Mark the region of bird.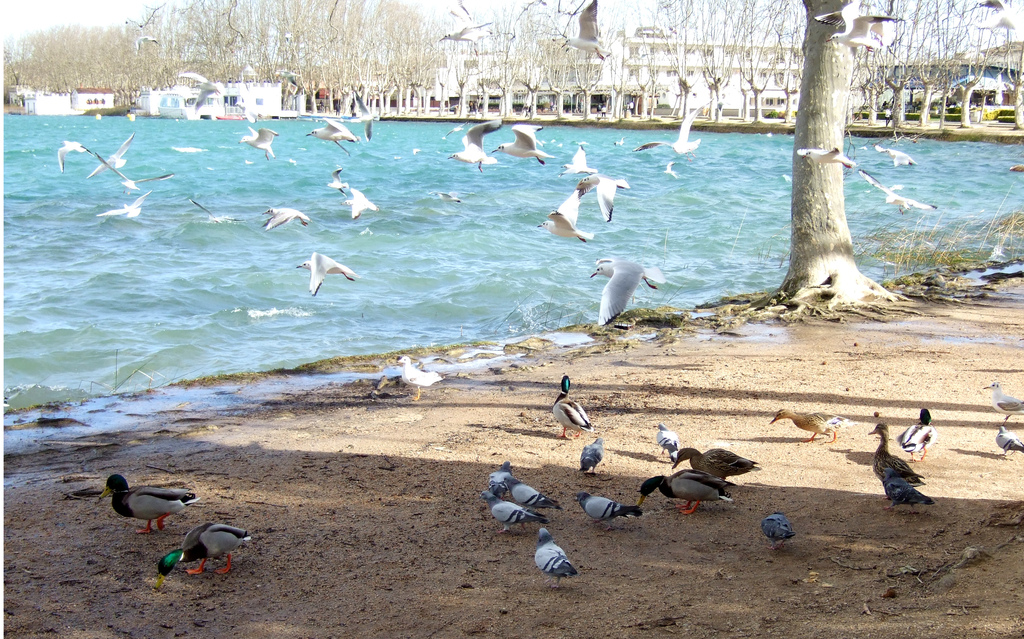
Region: bbox=(445, 113, 506, 171).
